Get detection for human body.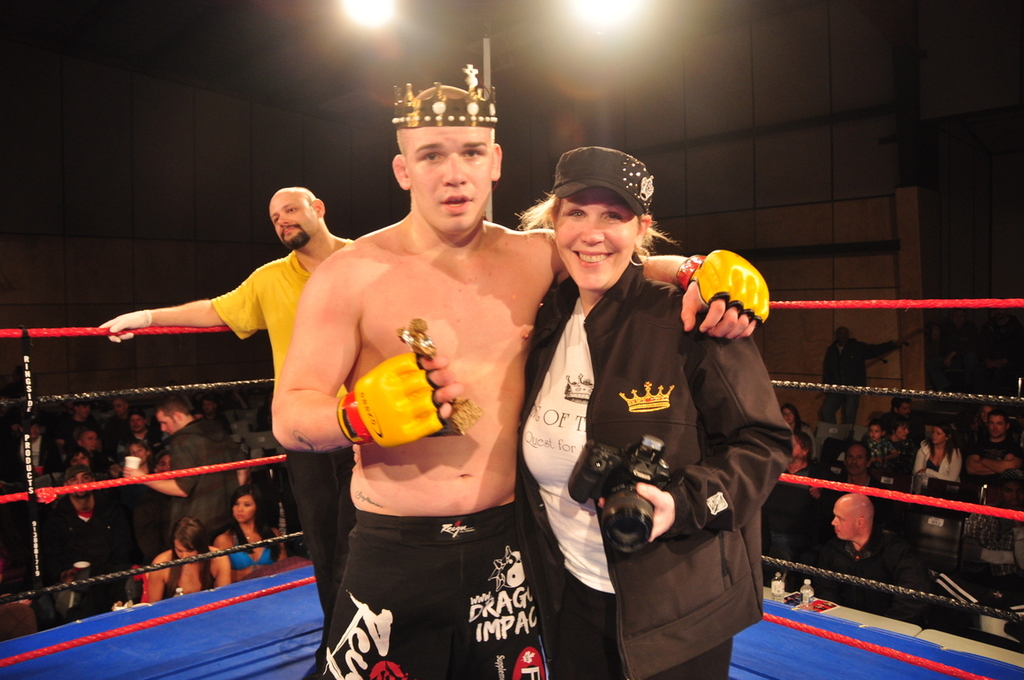
Detection: [left=99, top=188, right=367, bottom=623].
